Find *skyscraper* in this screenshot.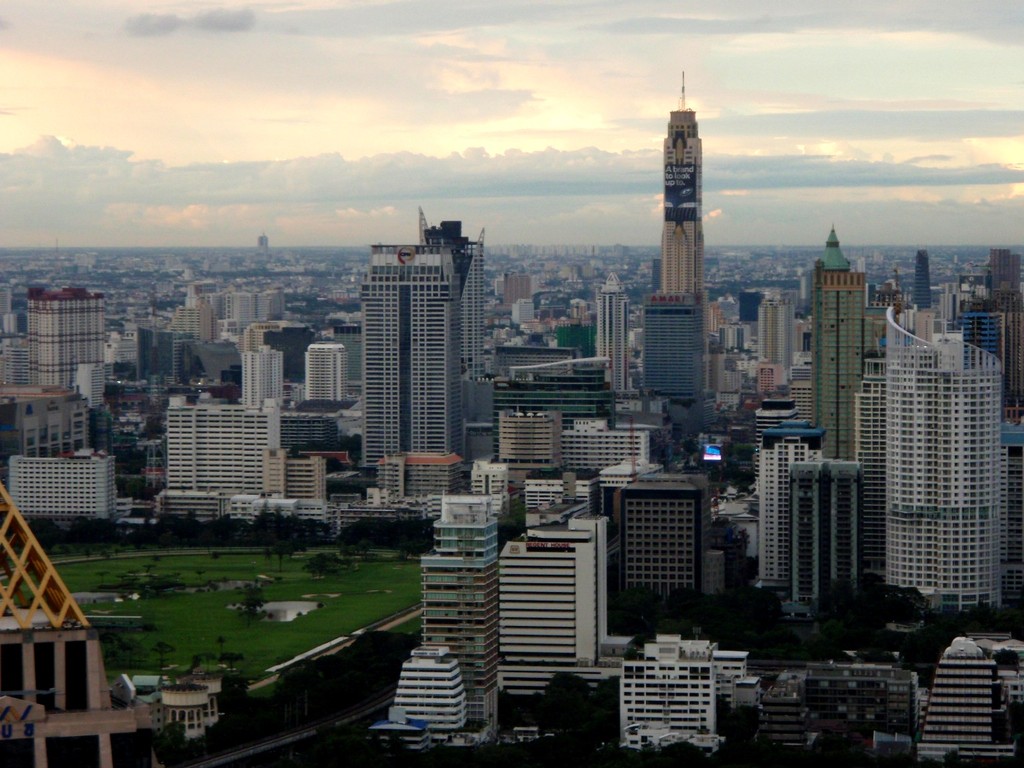
The bounding box for *skyscraper* is l=639, t=295, r=704, b=439.
